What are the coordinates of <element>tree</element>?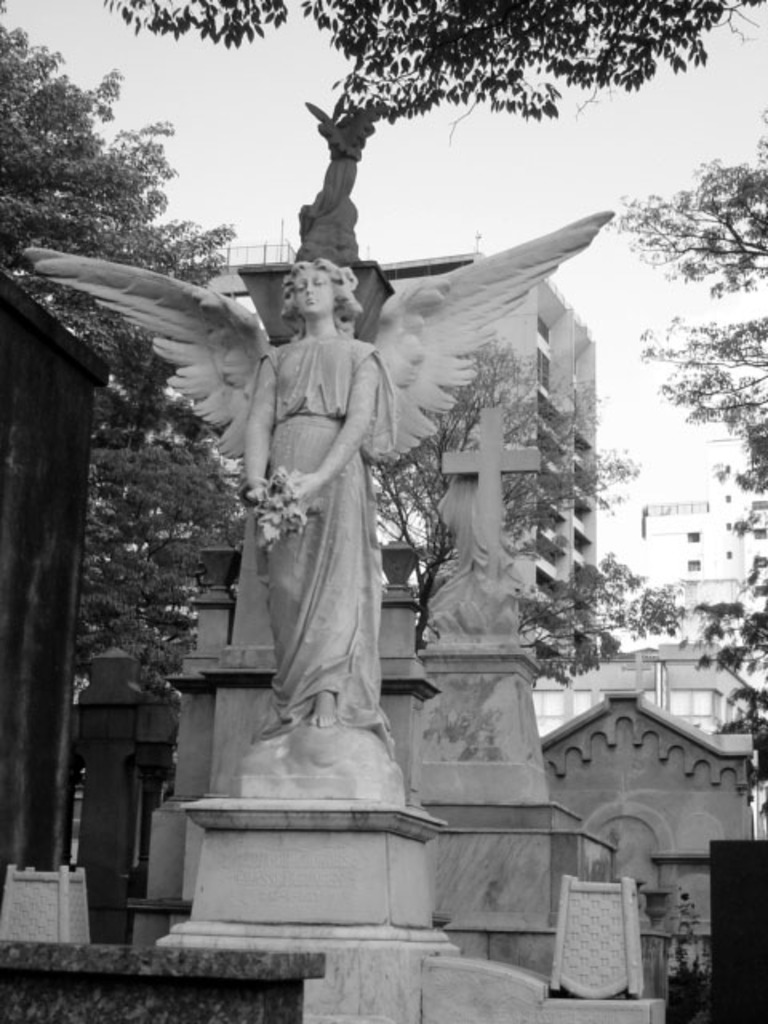
box(90, 0, 758, 138).
